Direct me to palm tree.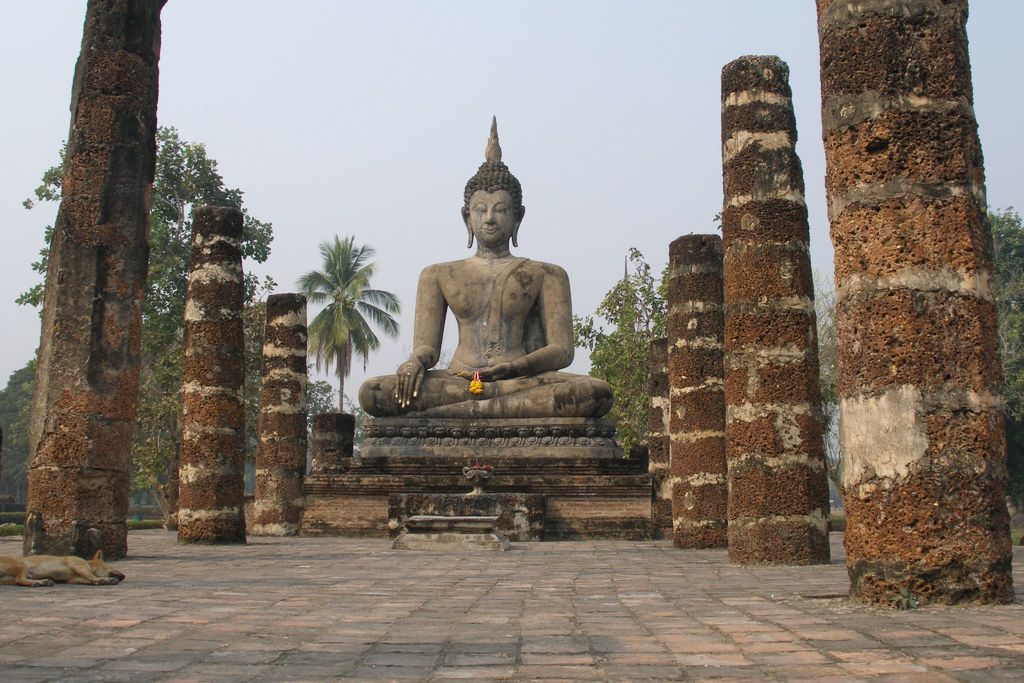
Direction: bbox=(296, 231, 401, 418).
